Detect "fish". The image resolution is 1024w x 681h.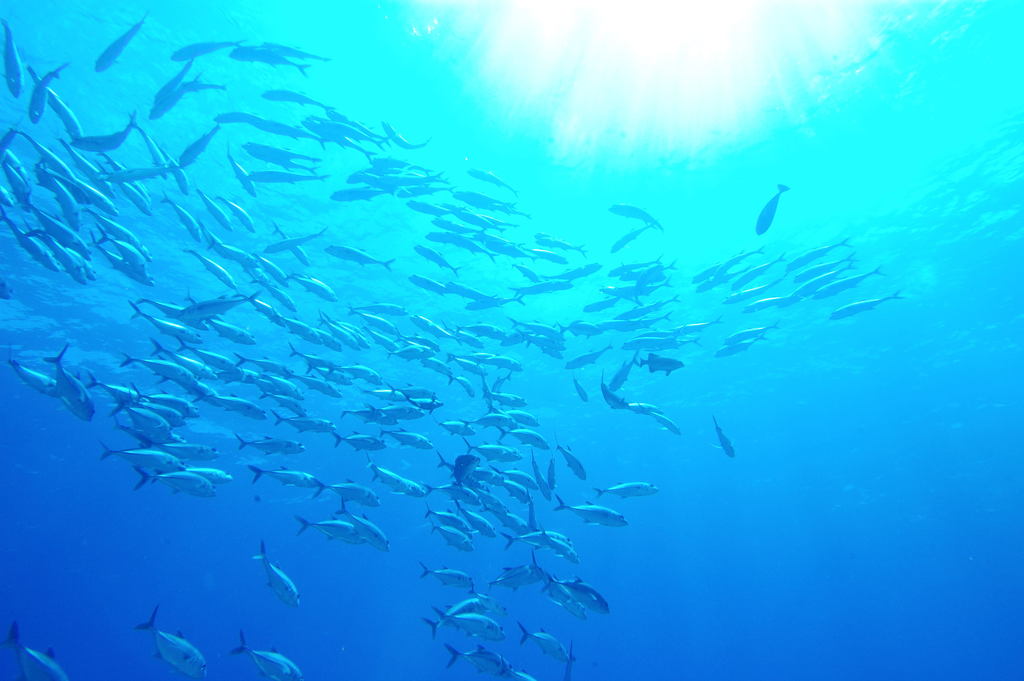
305:360:355:389.
